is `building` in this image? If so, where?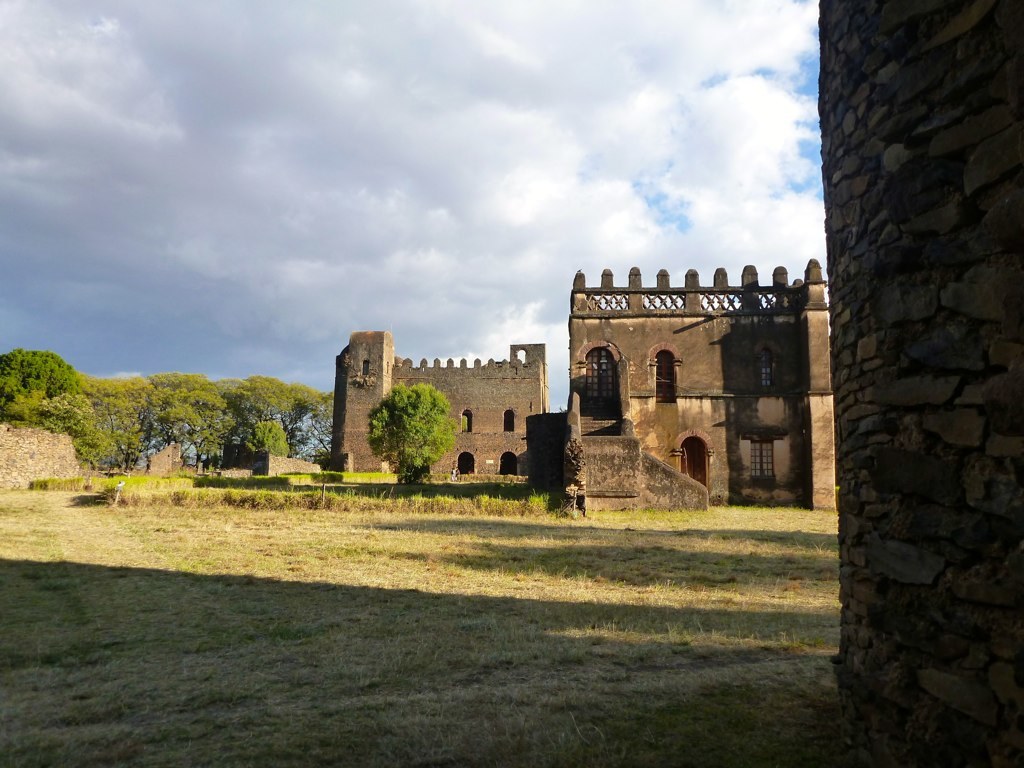
Yes, at bbox=[530, 257, 833, 508].
